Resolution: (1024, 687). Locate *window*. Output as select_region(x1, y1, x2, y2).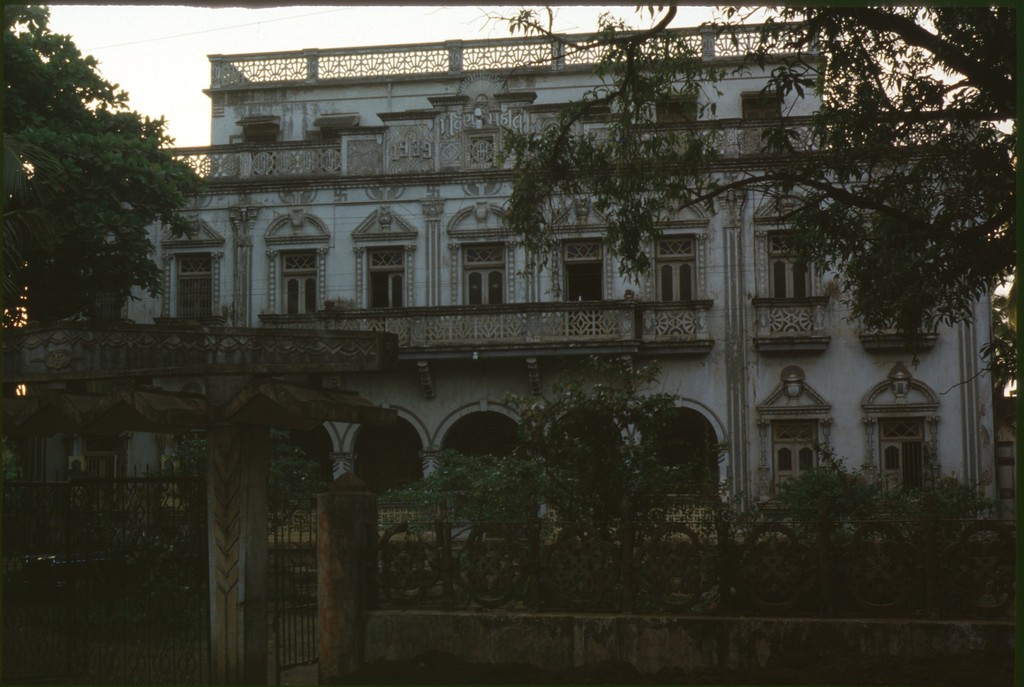
select_region(771, 418, 820, 501).
